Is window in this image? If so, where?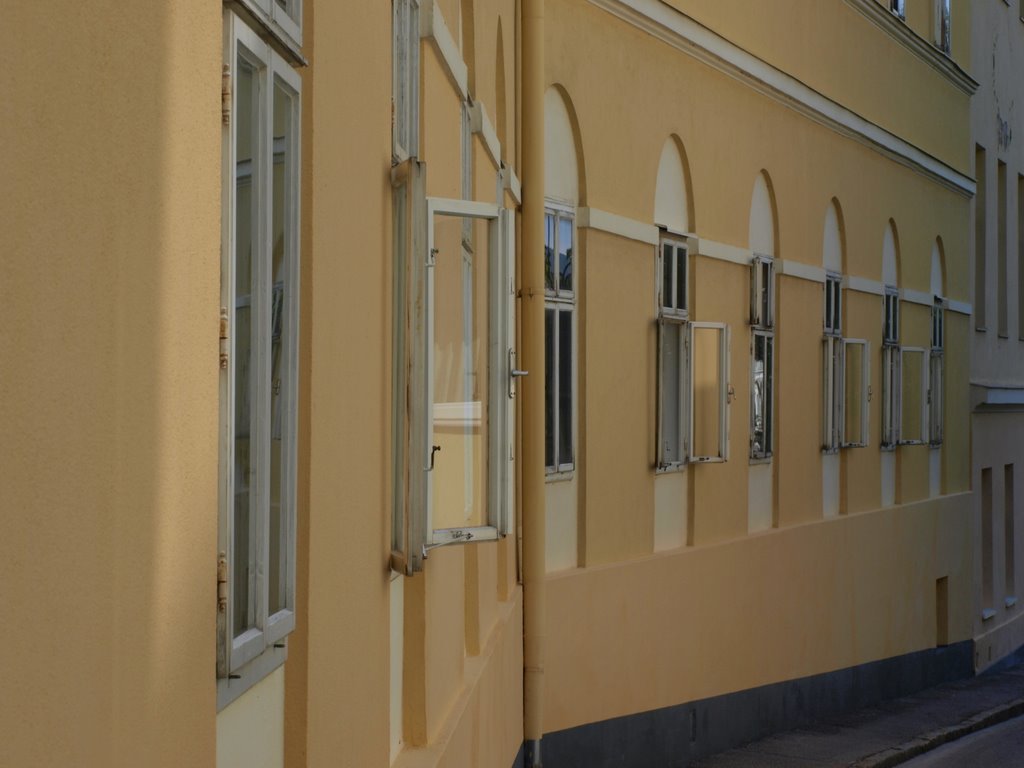
Yes, at 179,0,343,704.
